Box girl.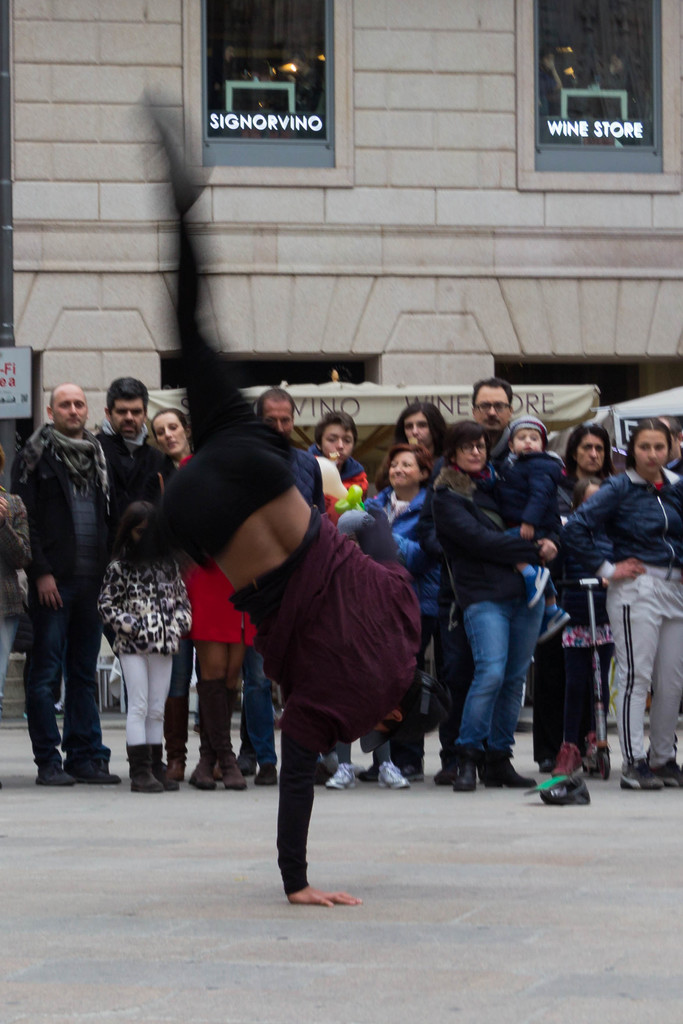
x1=97, y1=490, x2=193, y2=791.
